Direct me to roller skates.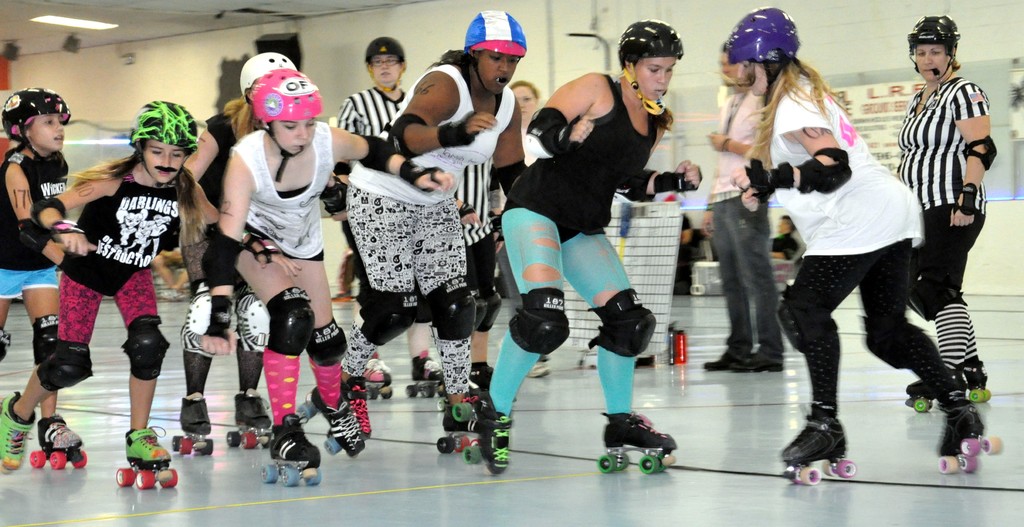
Direction: bbox=[350, 379, 379, 441].
